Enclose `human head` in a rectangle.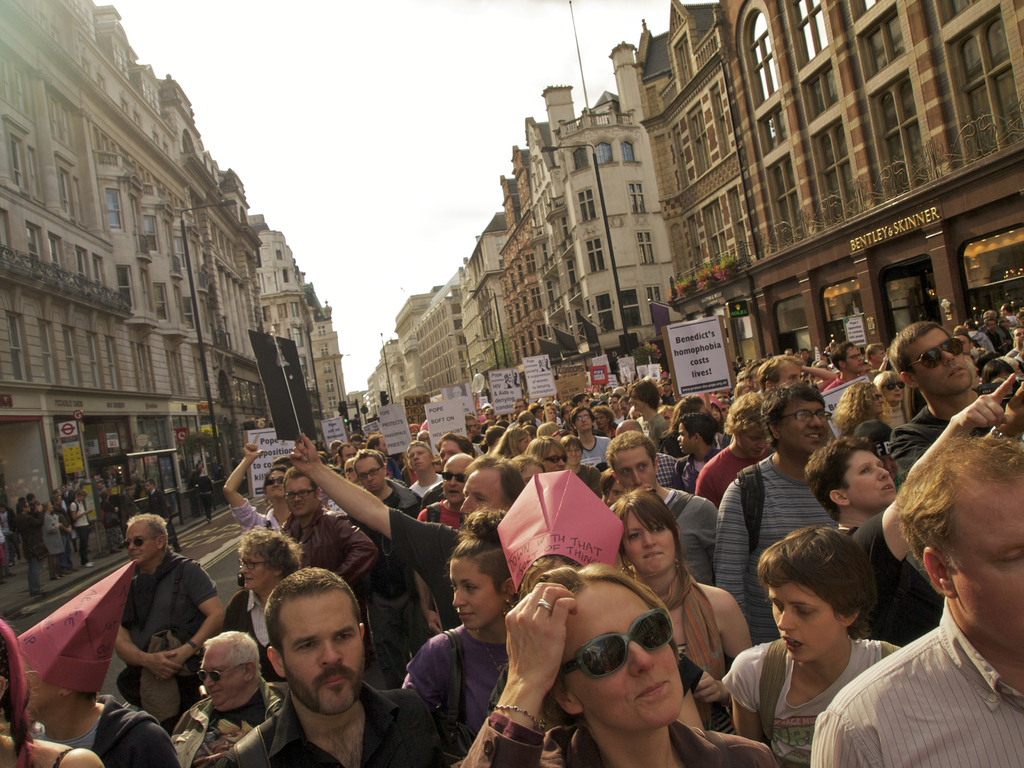
{"left": 250, "top": 585, "right": 375, "bottom": 714}.
